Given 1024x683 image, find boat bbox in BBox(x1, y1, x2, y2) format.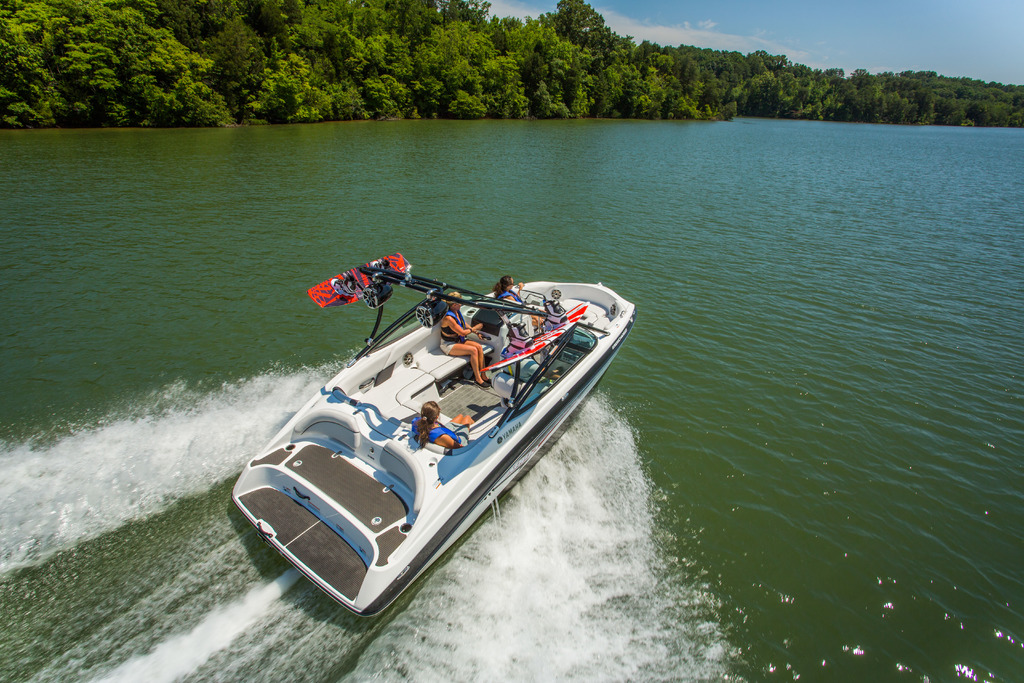
BBox(218, 256, 634, 535).
